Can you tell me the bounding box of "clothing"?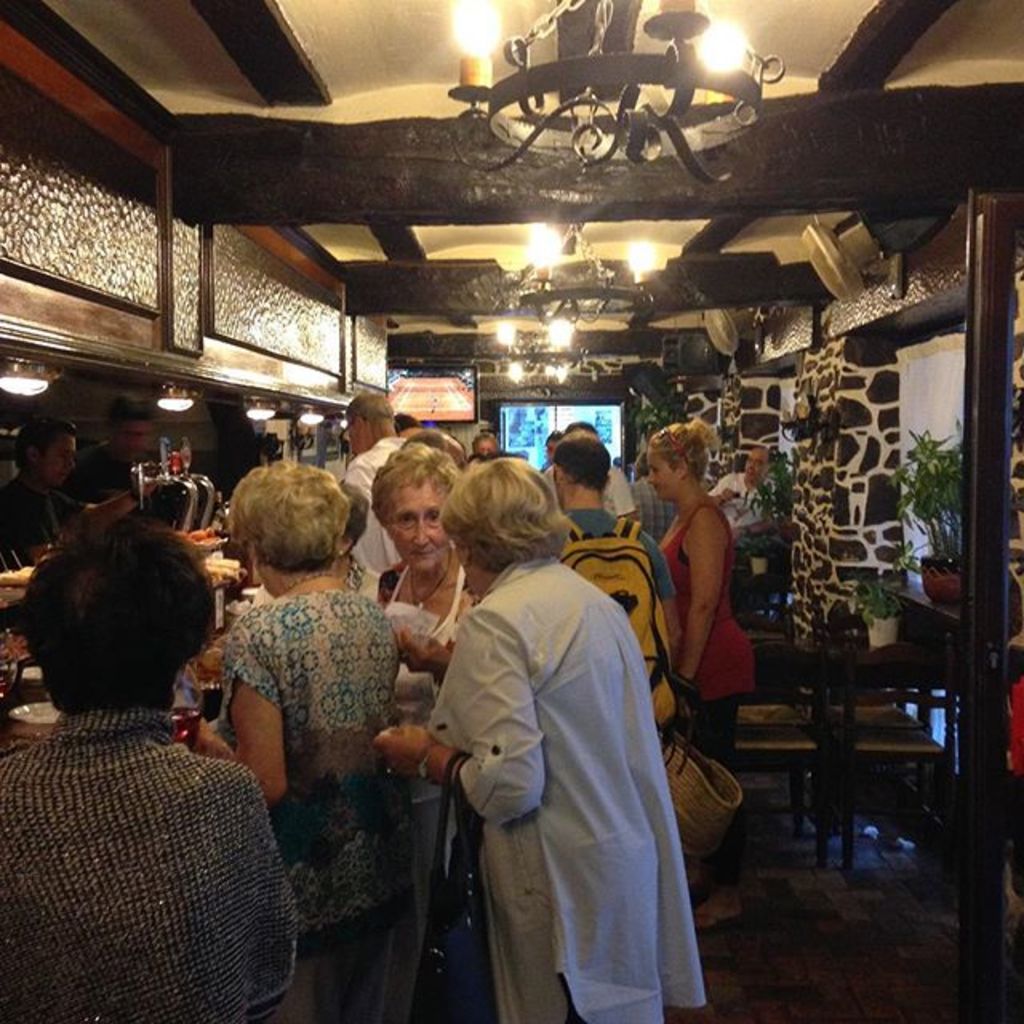
(left=0, top=677, right=301, bottom=1022).
